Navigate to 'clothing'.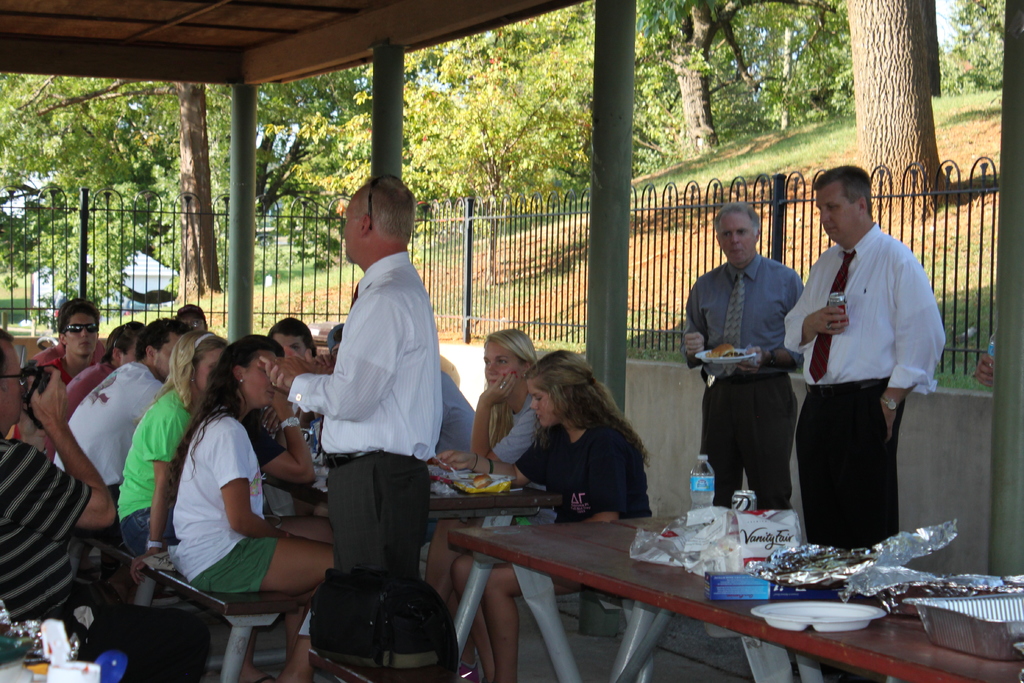
Navigation target: (left=789, top=215, right=949, bottom=566).
